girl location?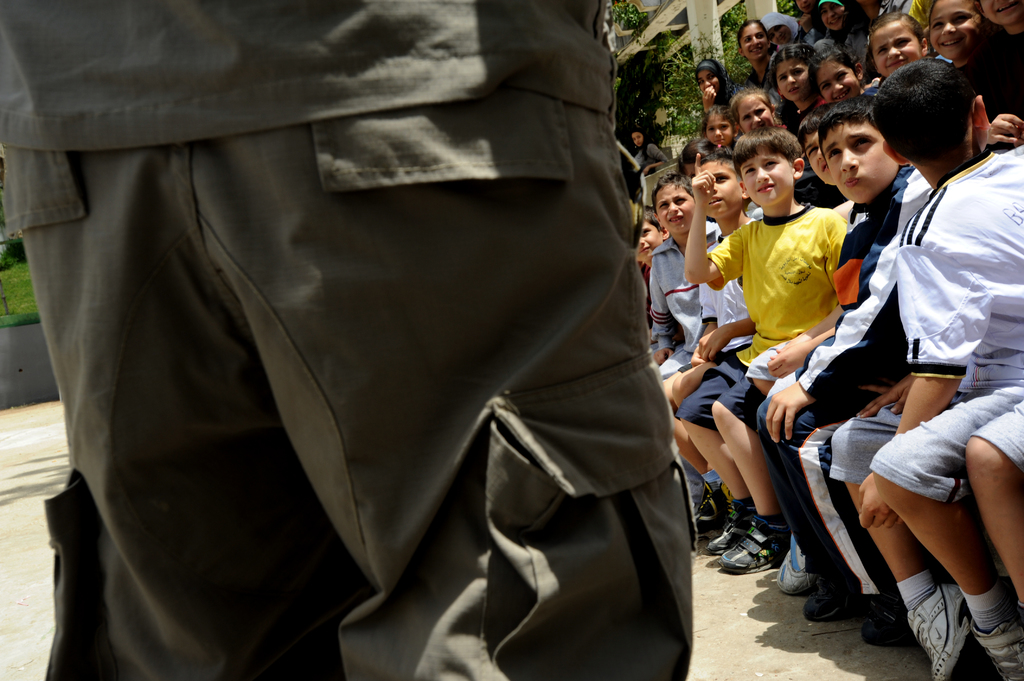
765:41:826:130
